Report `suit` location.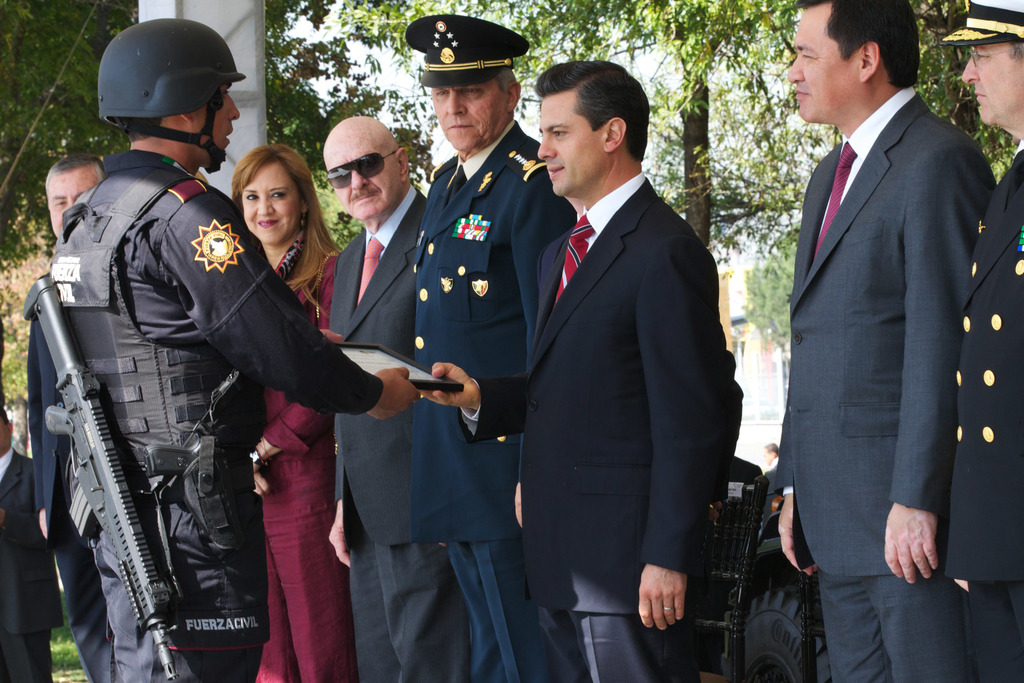
Report: x1=412 y1=115 x2=579 y2=682.
